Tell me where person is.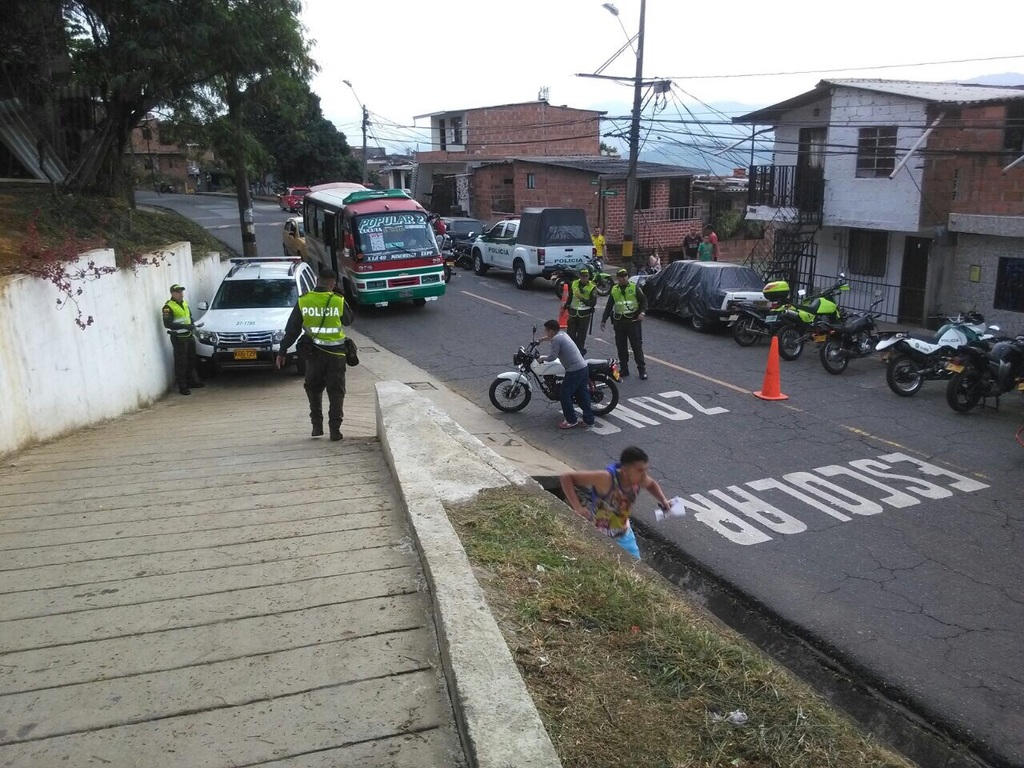
person is at pyautogui.locateOnScreen(162, 290, 202, 398).
